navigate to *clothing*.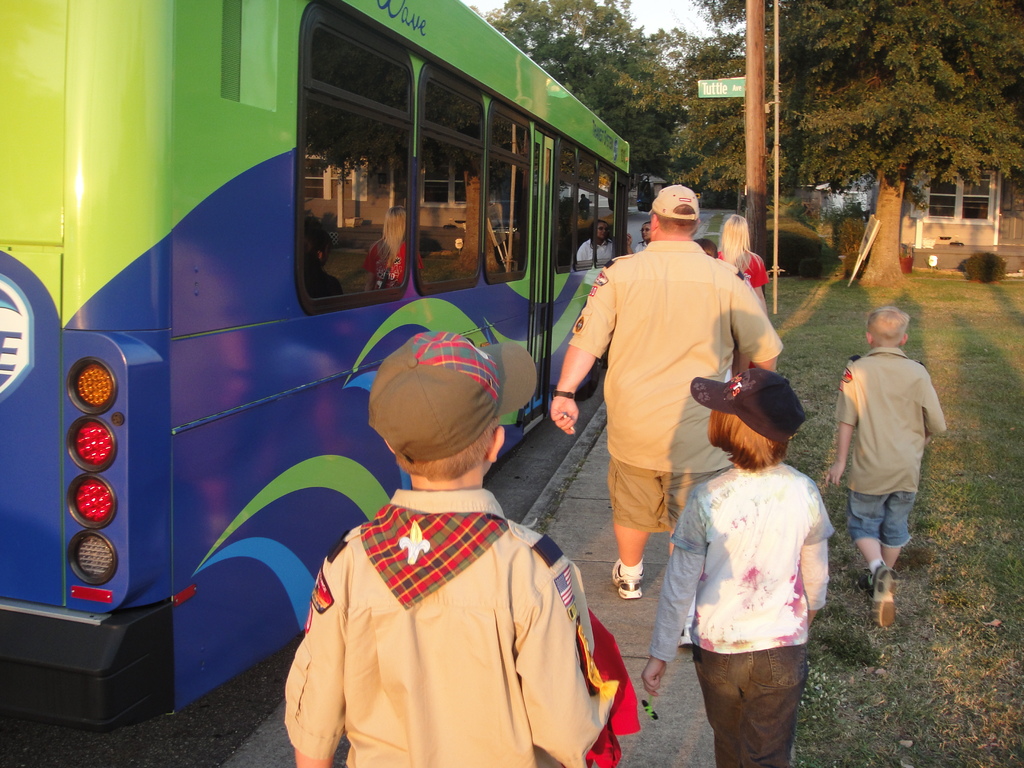
Navigation target: [646,464,831,767].
